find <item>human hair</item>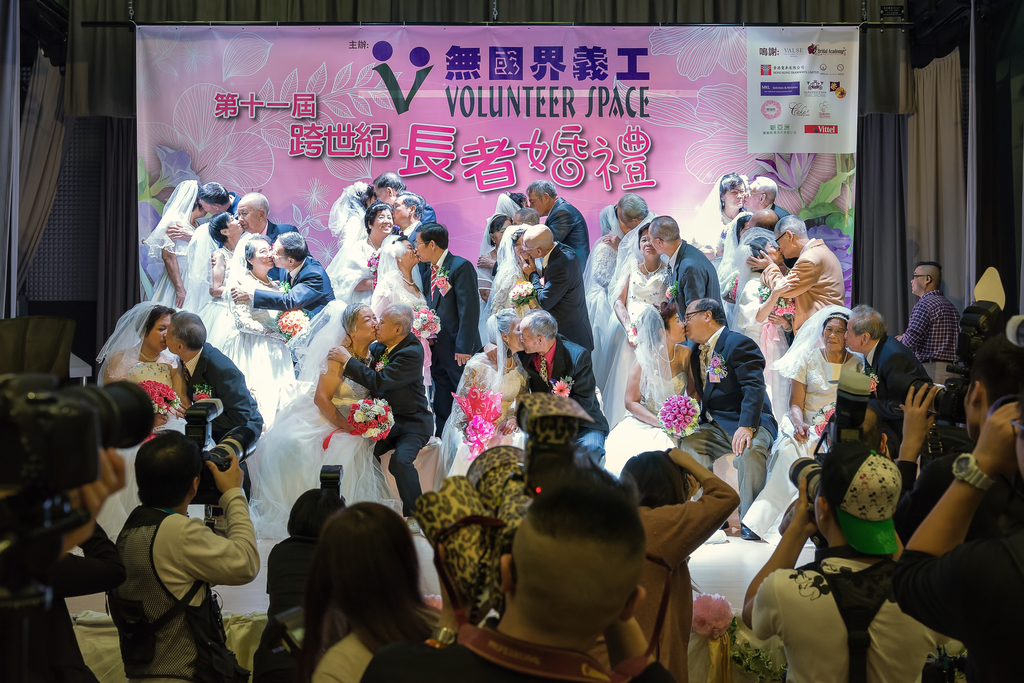
745:235:767:259
